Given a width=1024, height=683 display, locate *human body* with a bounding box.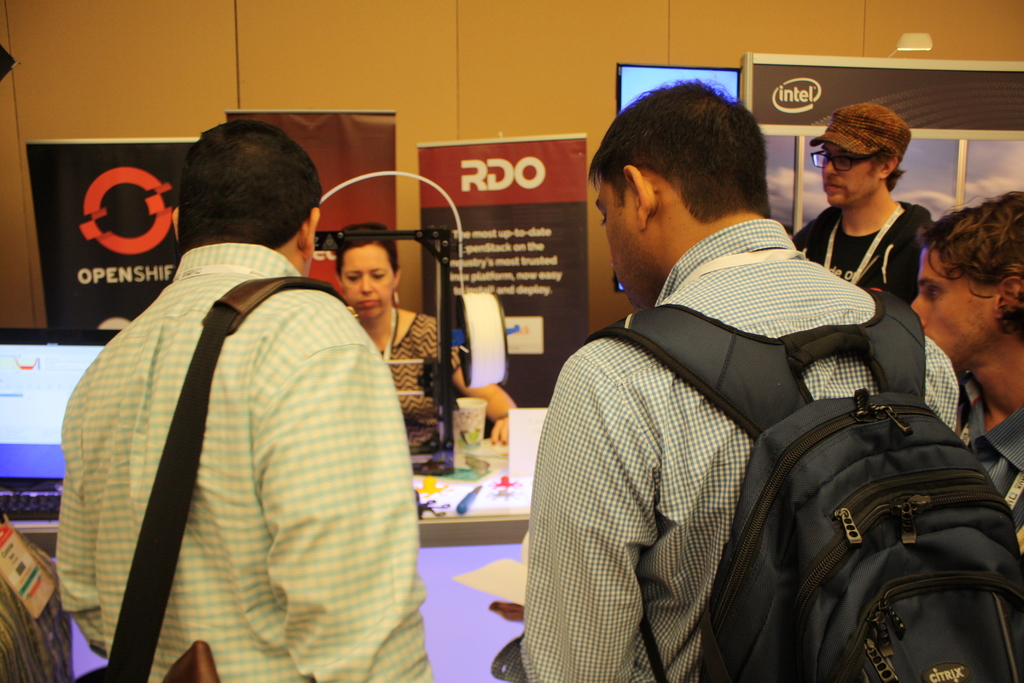
Located: select_region(77, 149, 436, 682).
